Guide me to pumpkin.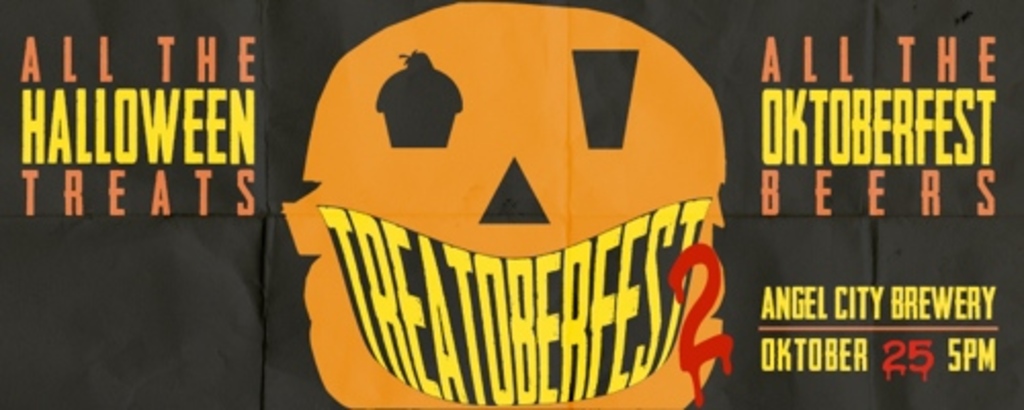
Guidance: BBox(279, 0, 727, 408).
